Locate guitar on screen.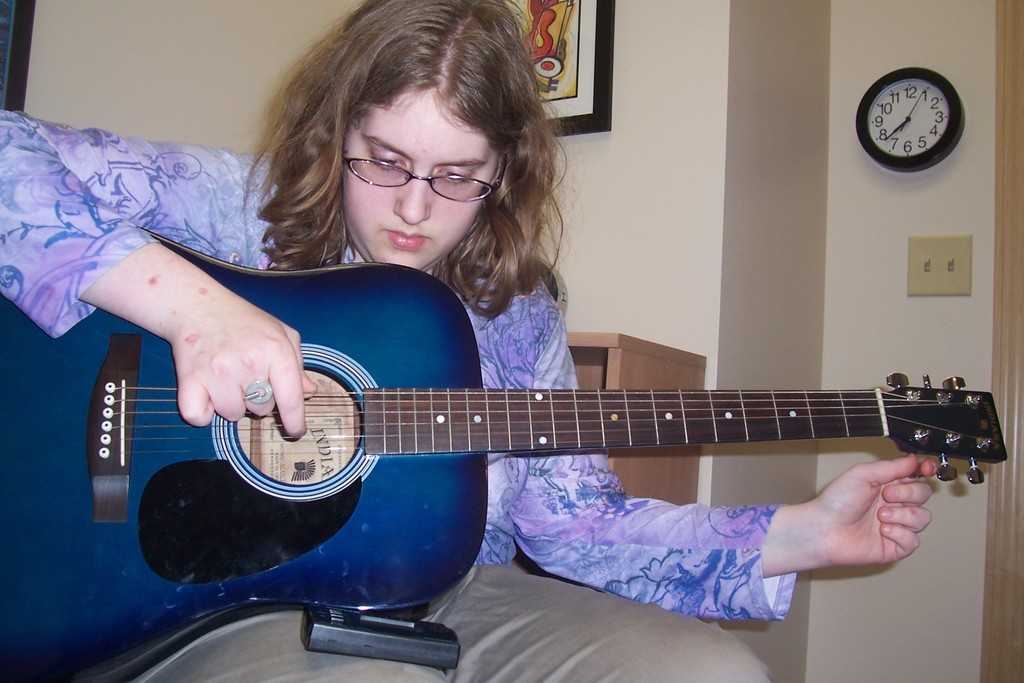
On screen at (59,278,1023,622).
